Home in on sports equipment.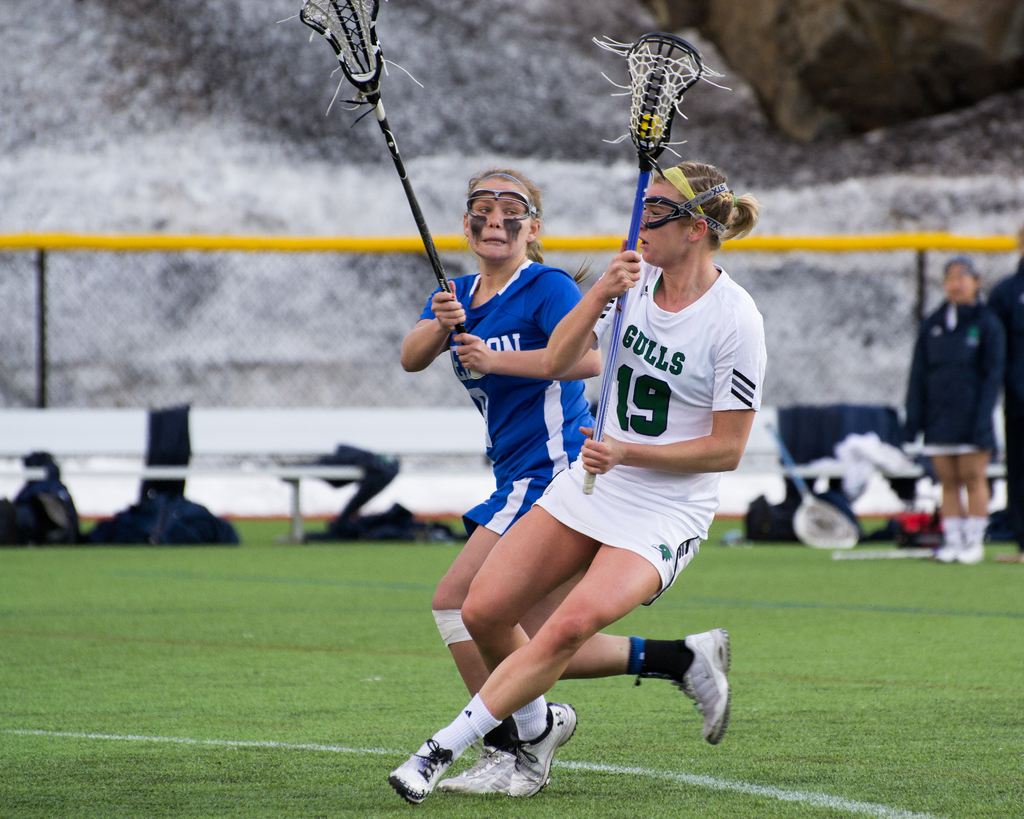
Homed in at rect(273, 0, 462, 345).
